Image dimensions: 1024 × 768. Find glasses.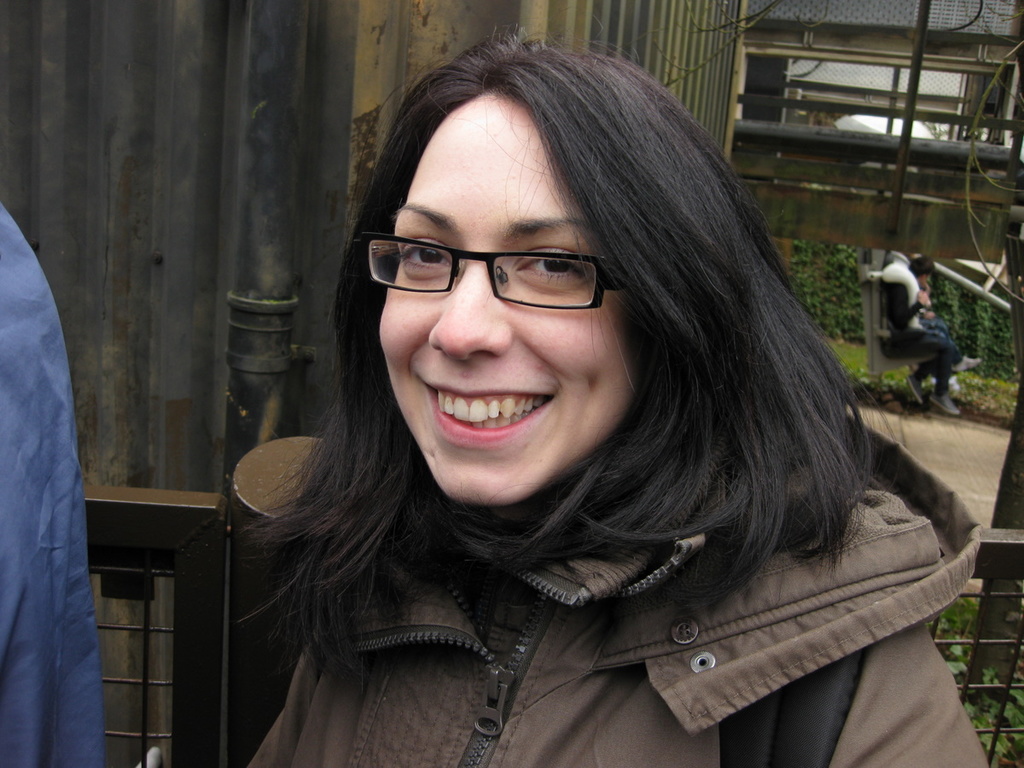
(left=358, top=216, right=643, bottom=316).
